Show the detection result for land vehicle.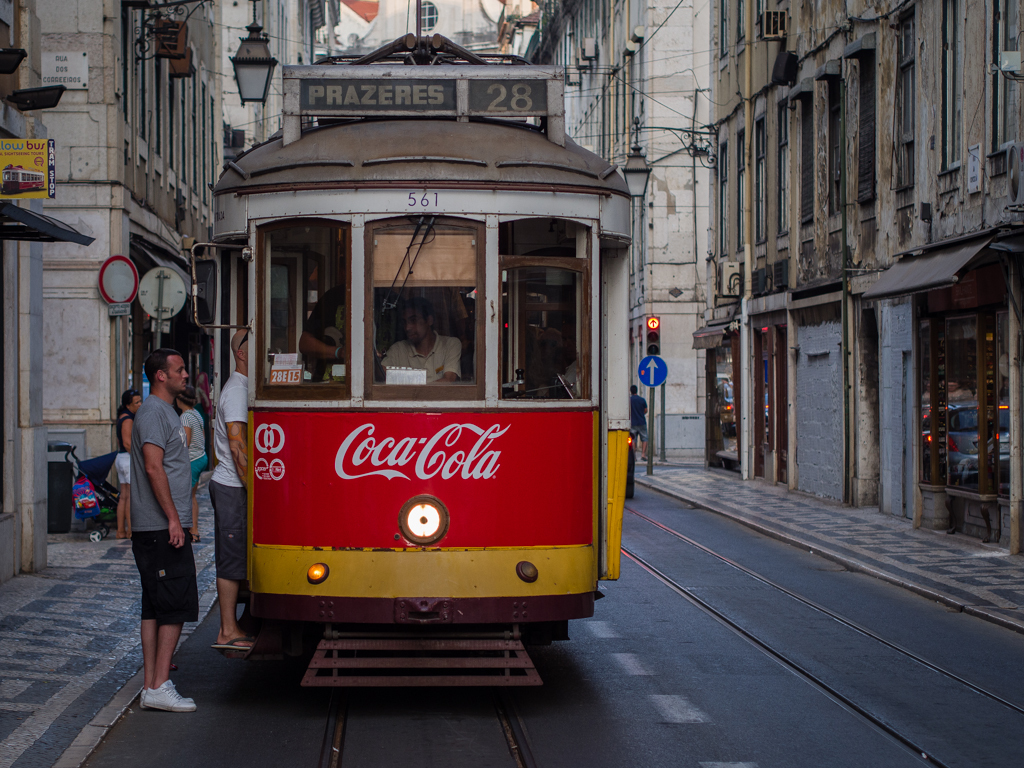
bbox=(193, 33, 630, 687).
